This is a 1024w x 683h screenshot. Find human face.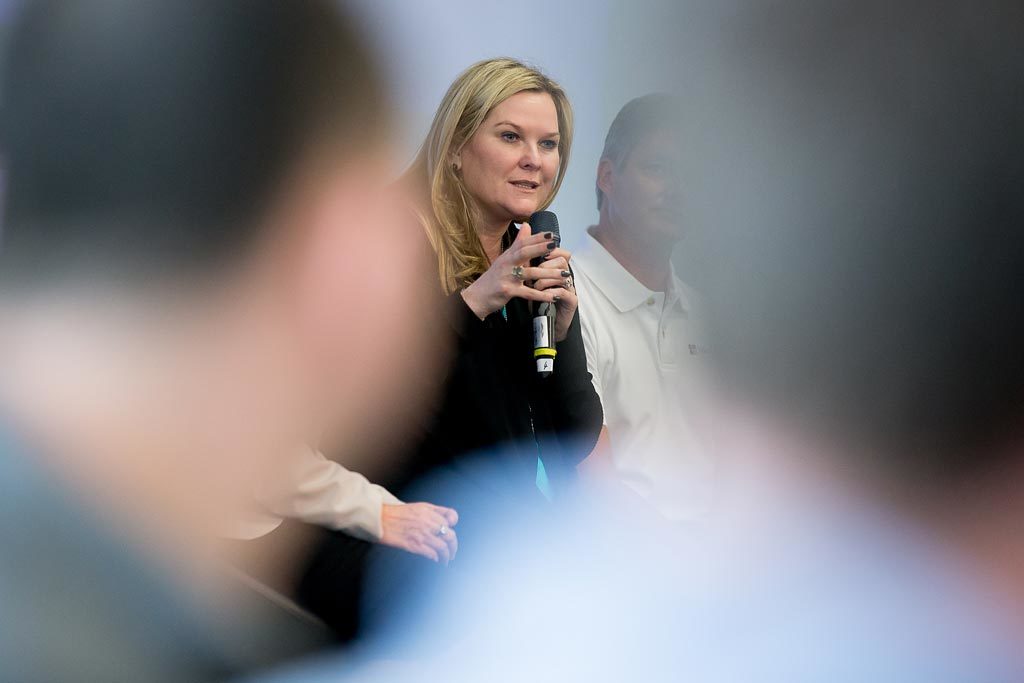
Bounding box: 606/137/687/248.
